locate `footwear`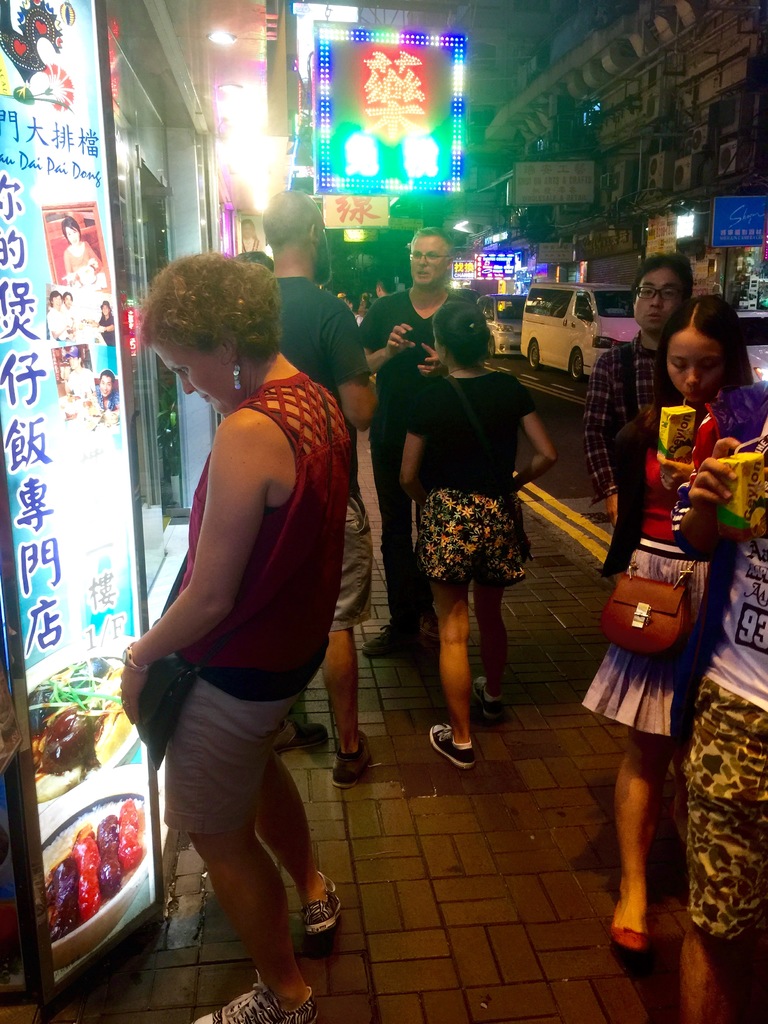
(304,865,346,930)
